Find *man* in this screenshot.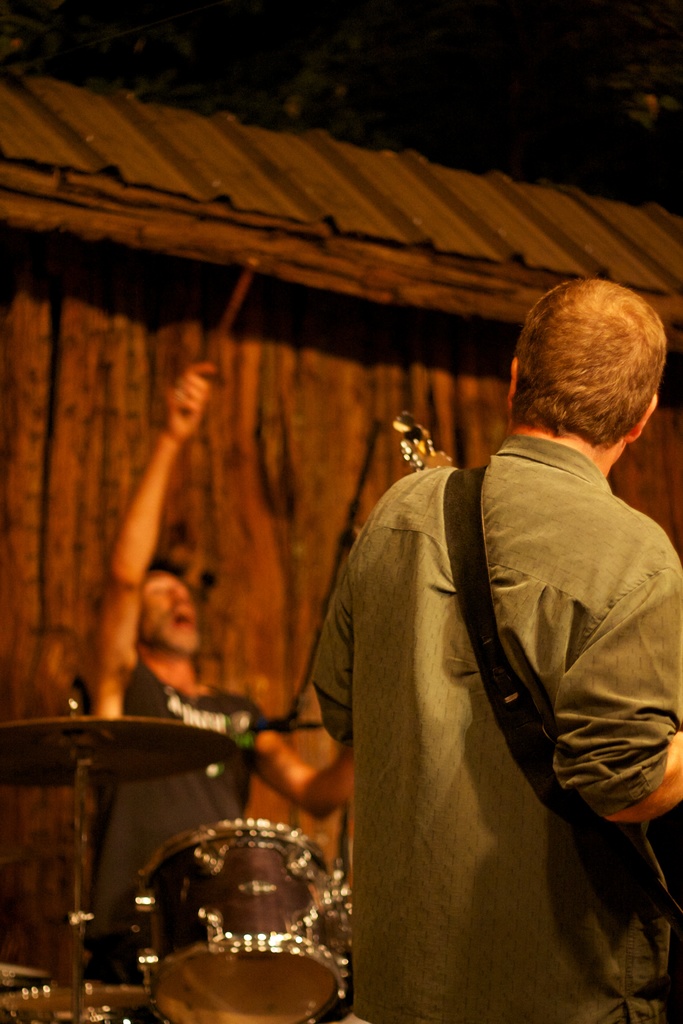
The bounding box for *man* is pyautogui.locateOnScreen(69, 358, 356, 984).
